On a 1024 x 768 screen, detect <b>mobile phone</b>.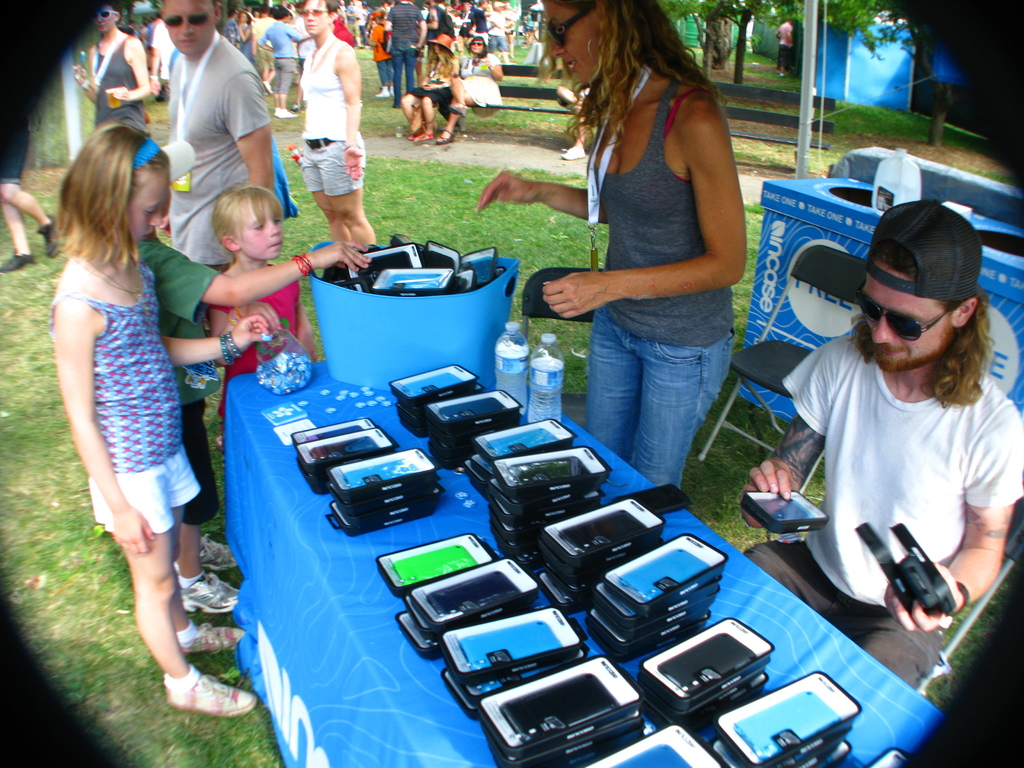
rect(310, 424, 363, 442).
